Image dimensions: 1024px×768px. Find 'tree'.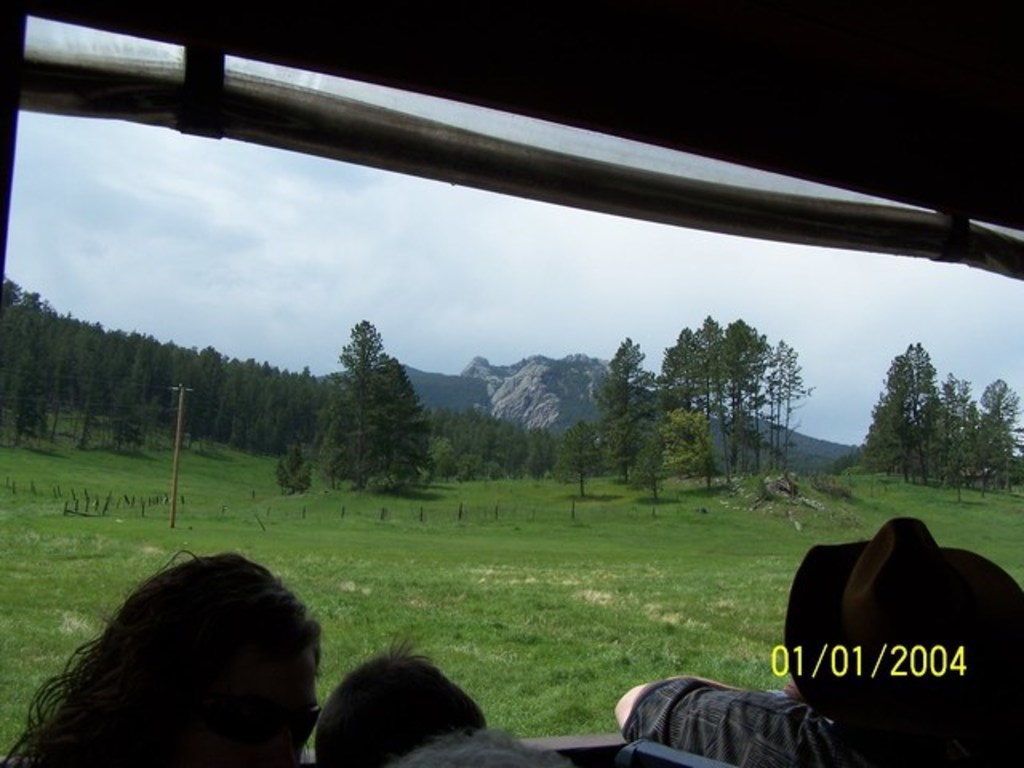
[x1=274, y1=438, x2=320, y2=496].
